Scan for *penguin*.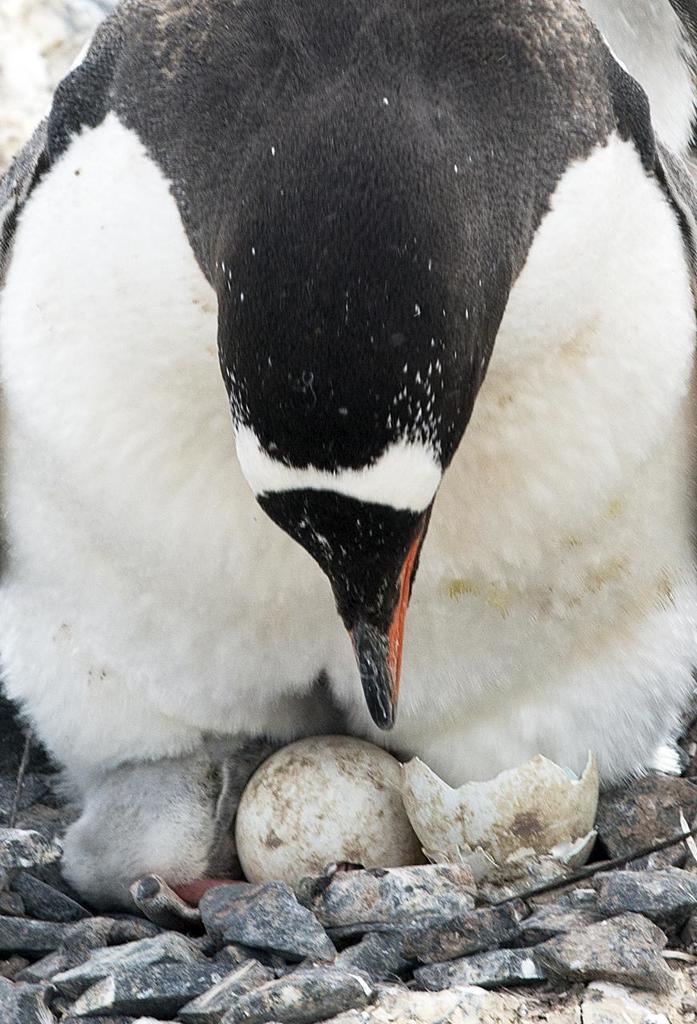
Scan result: locate(0, 0, 665, 888).
